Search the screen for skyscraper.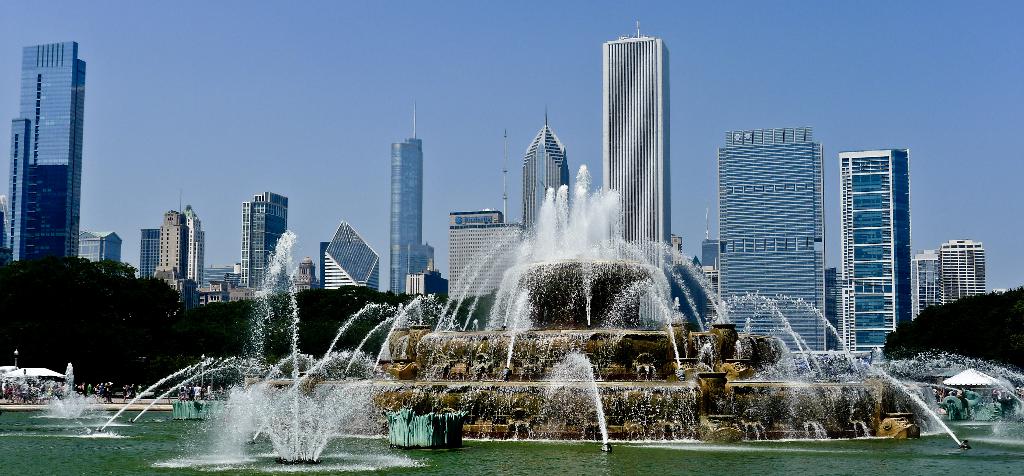
Found at [left=79, top=229, right=122, bottom=269].
